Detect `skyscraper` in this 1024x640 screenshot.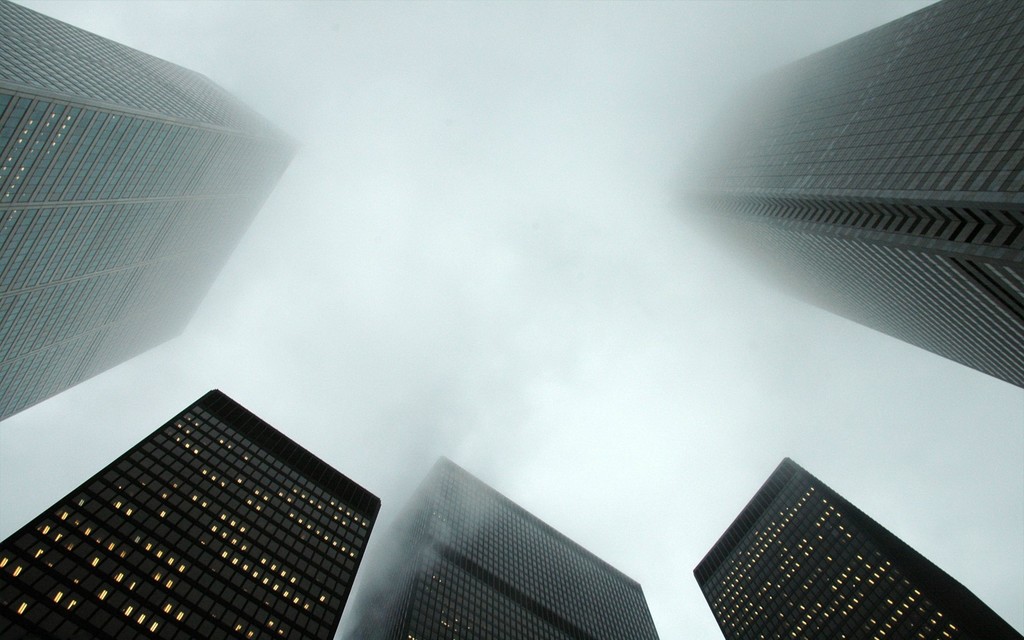
Detection: bbox=(23, 390, 400, 639).
